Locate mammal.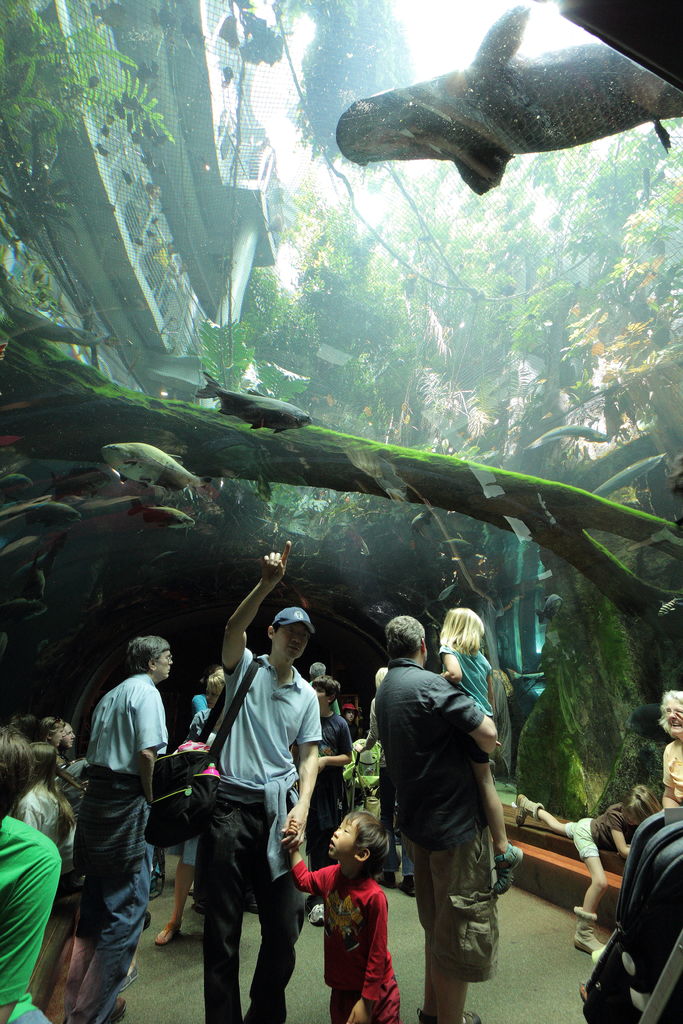
Bounding box: bbox=[80, 629, 174, 1023].
